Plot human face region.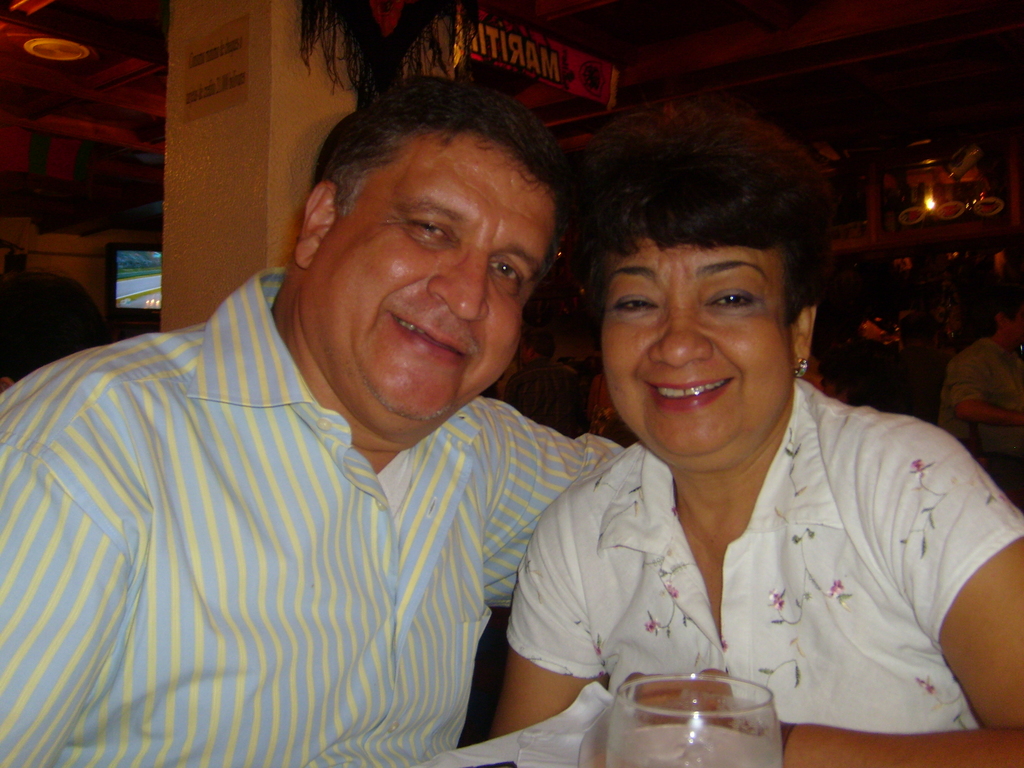
Plotted at [599,241,796,459].
